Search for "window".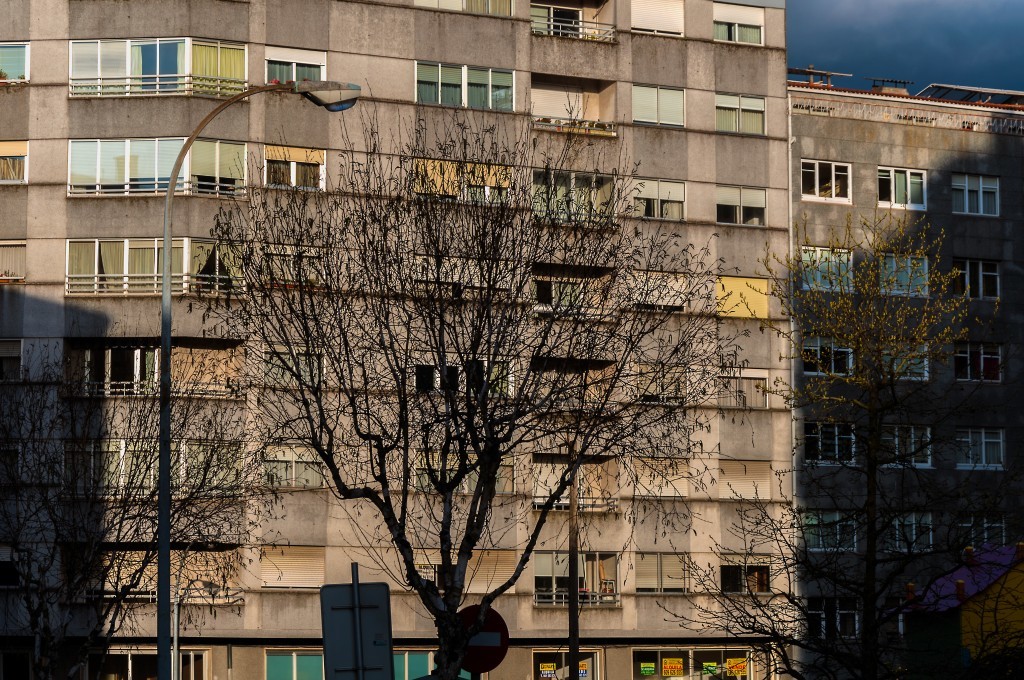
Found at [528, 79, 587, 121].
